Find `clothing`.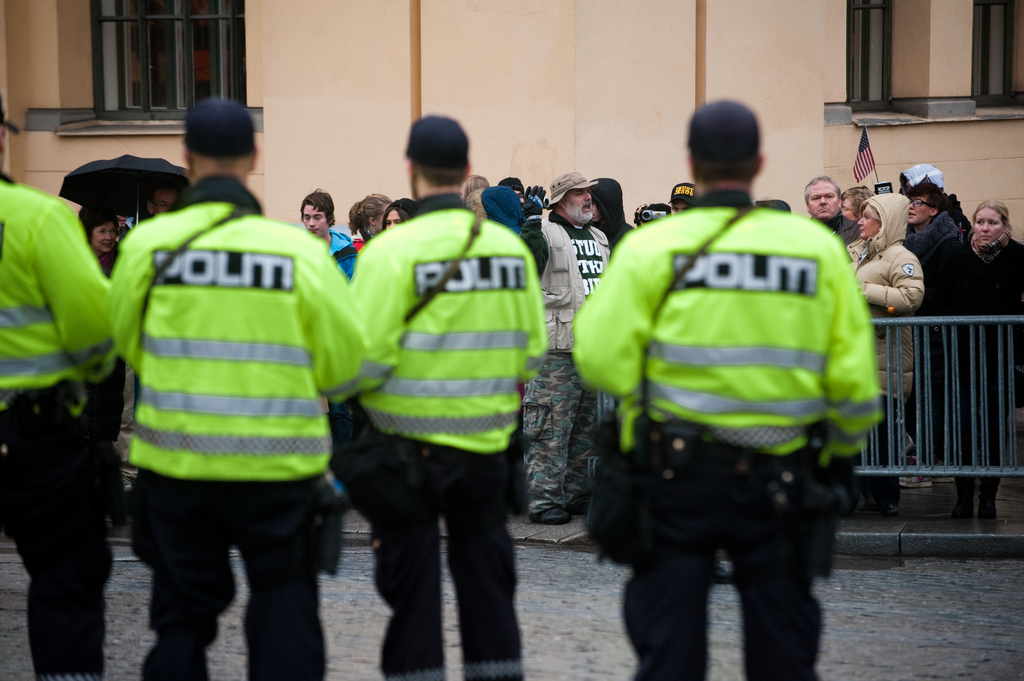
{"left": 569, "top": 188, "right": 888, "bottom": 680}.
